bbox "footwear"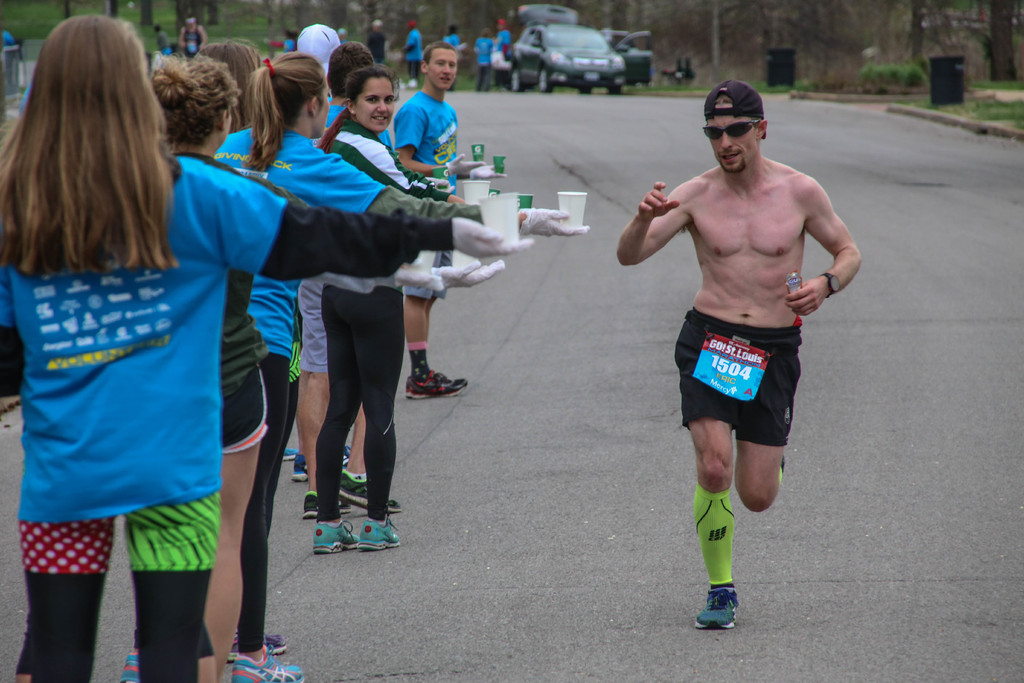
232, 628, 285, 657
